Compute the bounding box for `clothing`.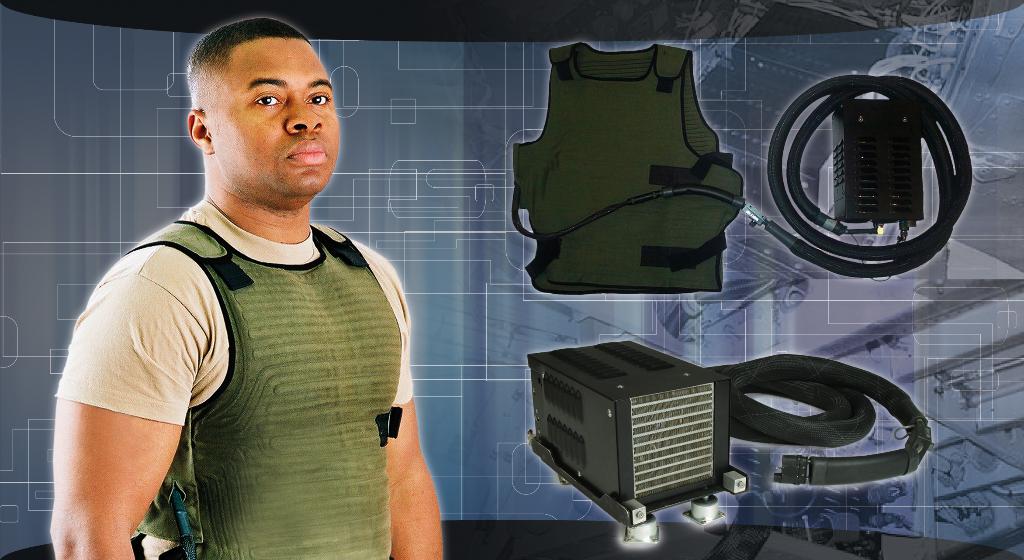
Rect(45, 179, 413, 547).
